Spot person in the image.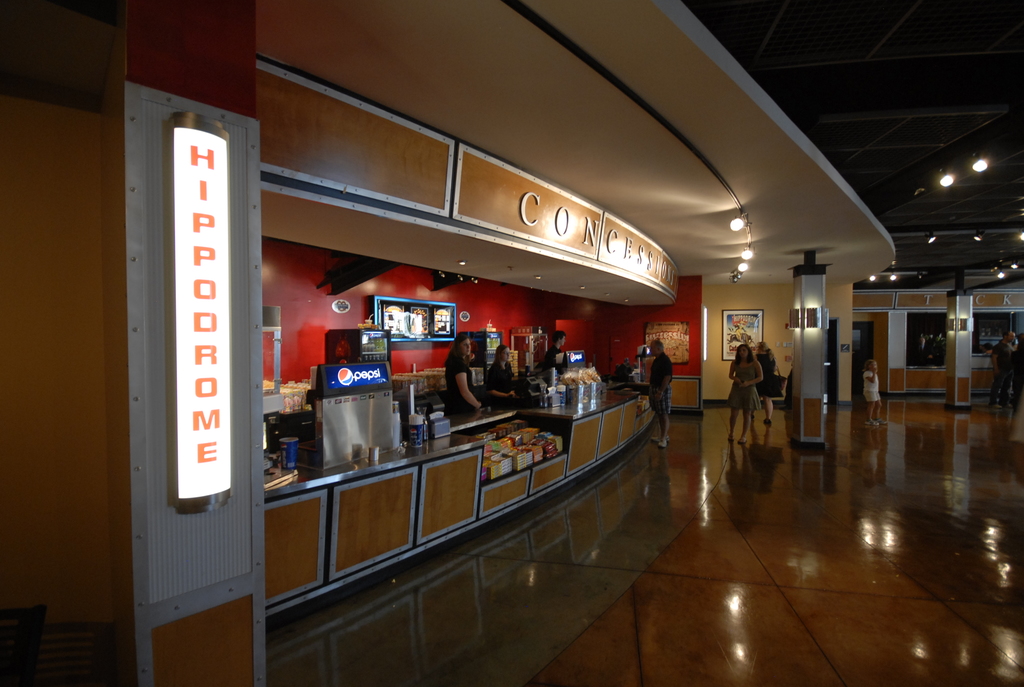
person found at (x1=752, y1=342, x2=782, y2=432).
